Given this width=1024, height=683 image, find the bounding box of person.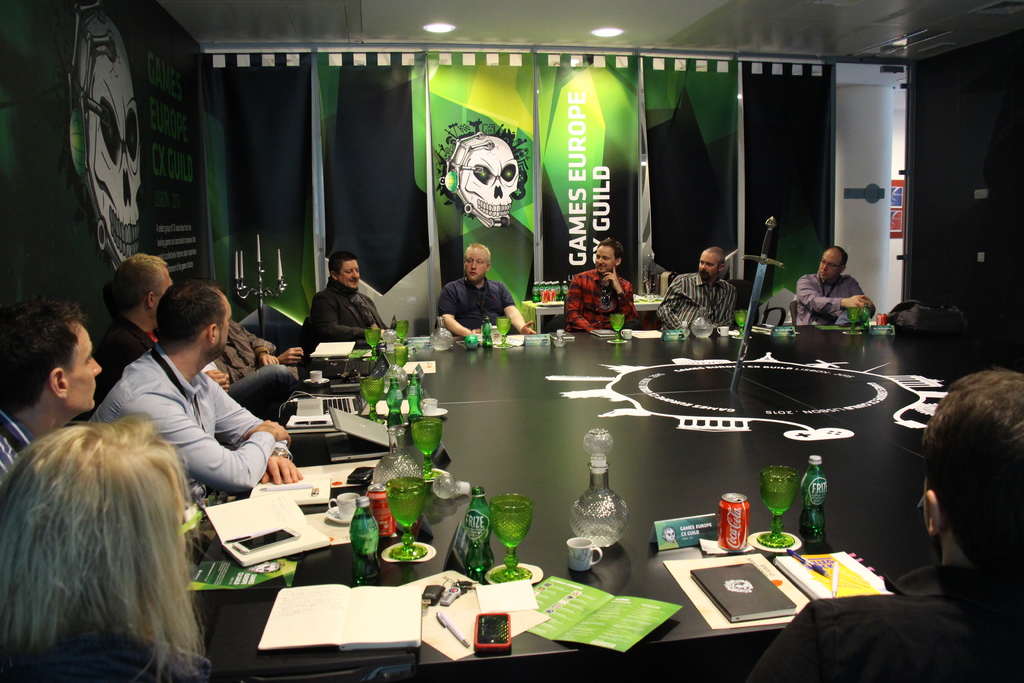
[0, 293, 102, 477].
